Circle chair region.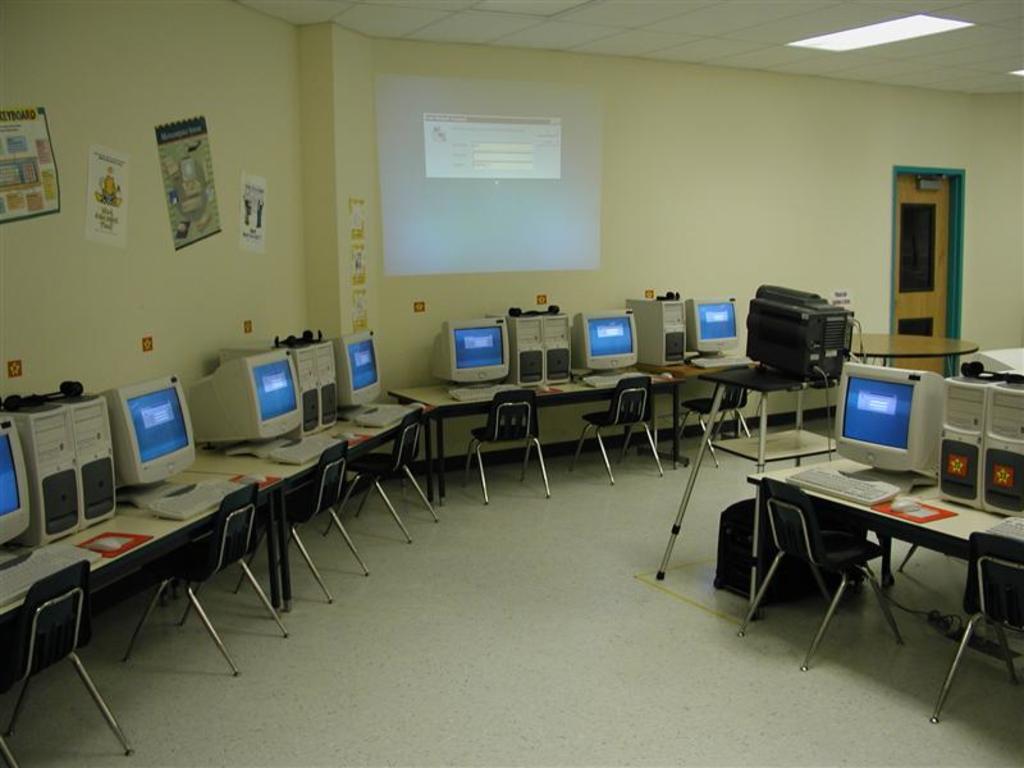
Region: bbox=[928, 531, 1023, 722].
